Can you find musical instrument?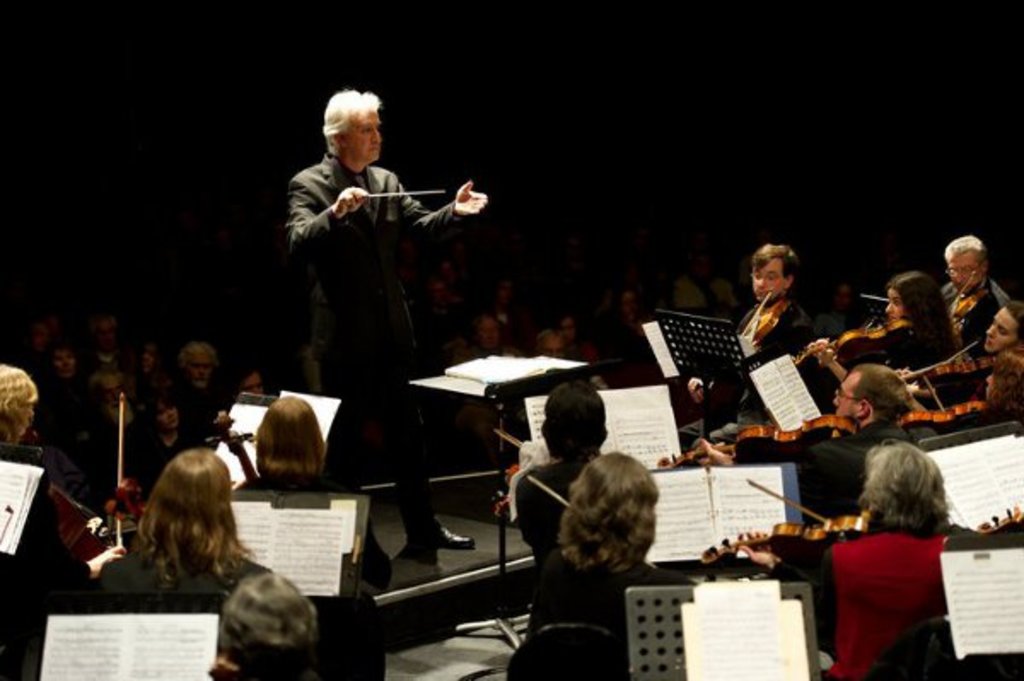
Yes, bounding box: (x1=729, y1=410, x2=870, y2=459).
